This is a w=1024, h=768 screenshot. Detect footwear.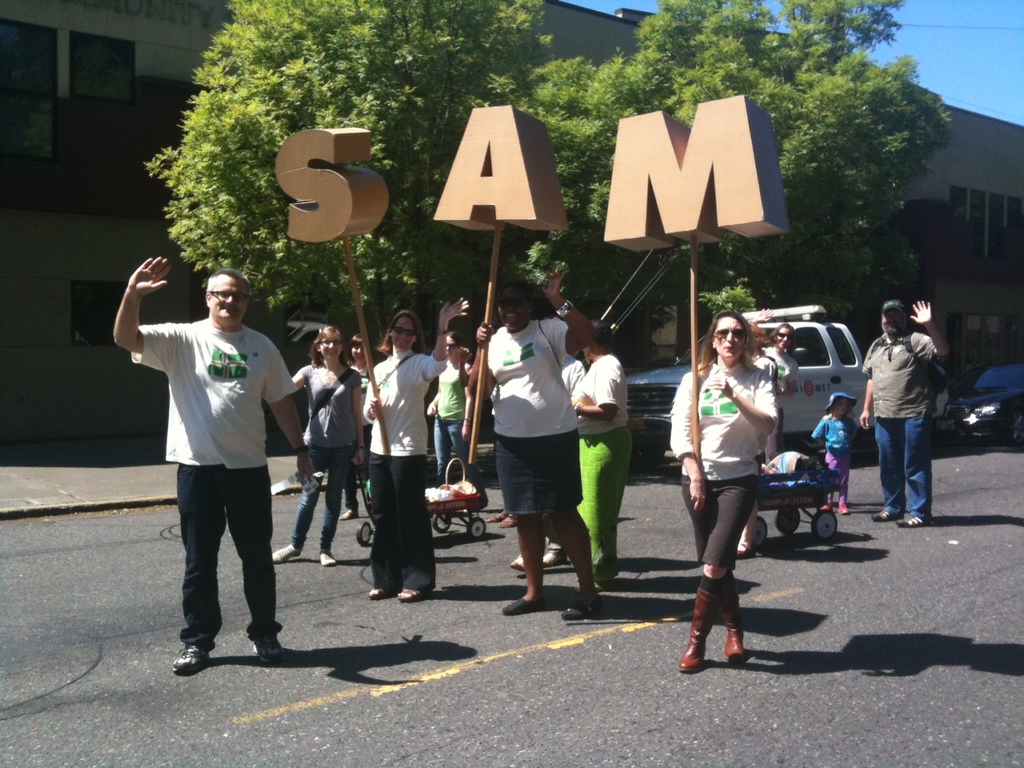
(330, 510, 354, 521).
